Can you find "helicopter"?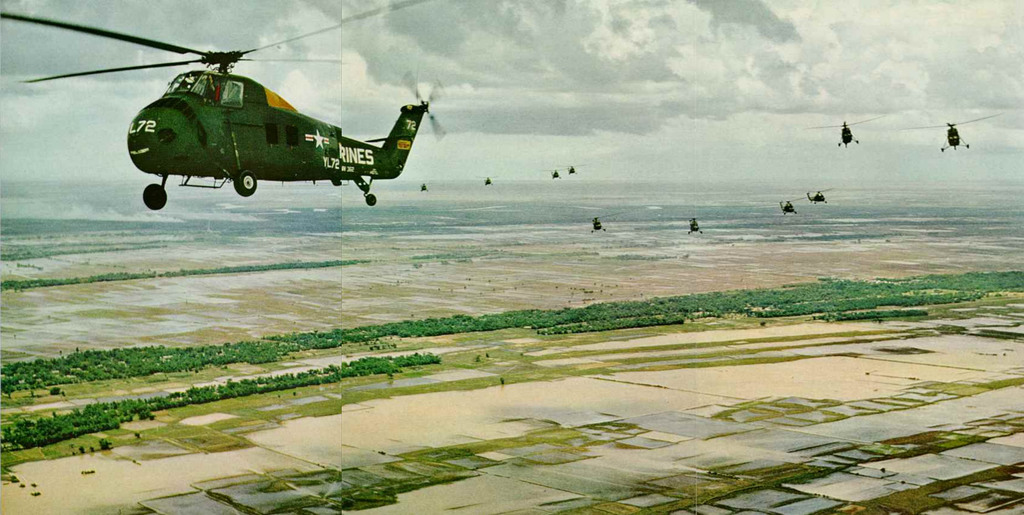
Yes, bounding box: [554, 163, 588, 176].
